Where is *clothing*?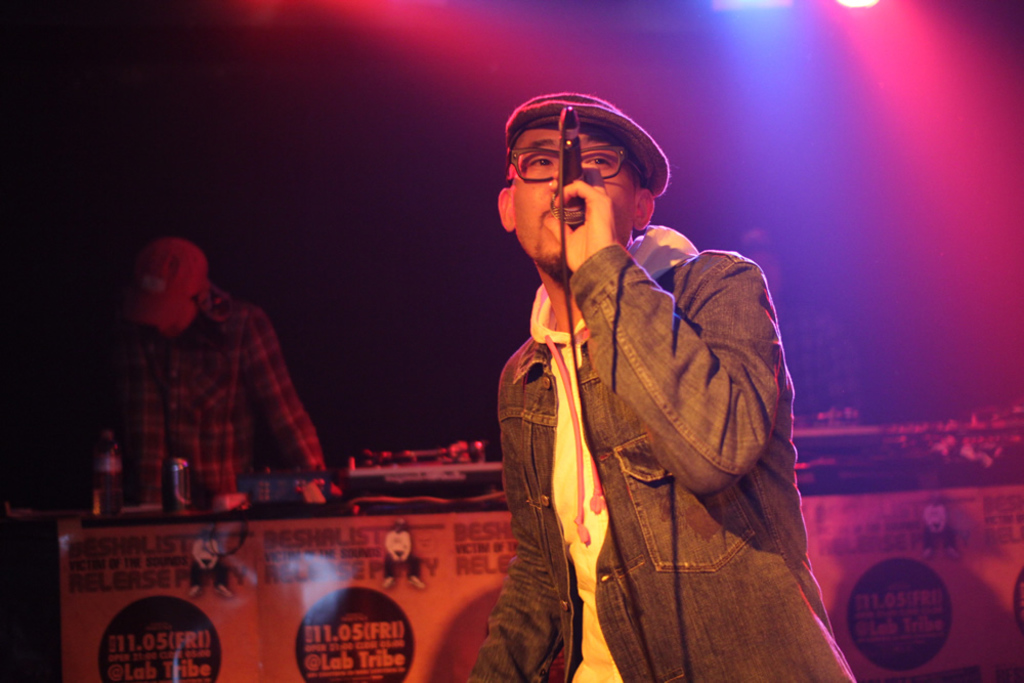
(98,286,329,525).
